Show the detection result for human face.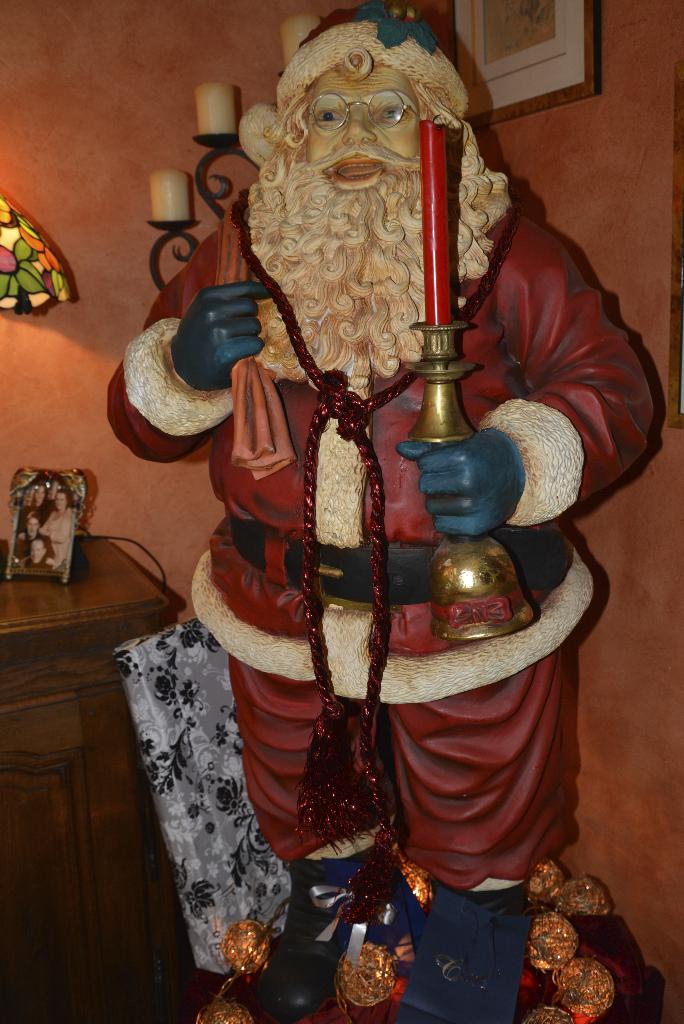
region(54, 492, 69, 508).
